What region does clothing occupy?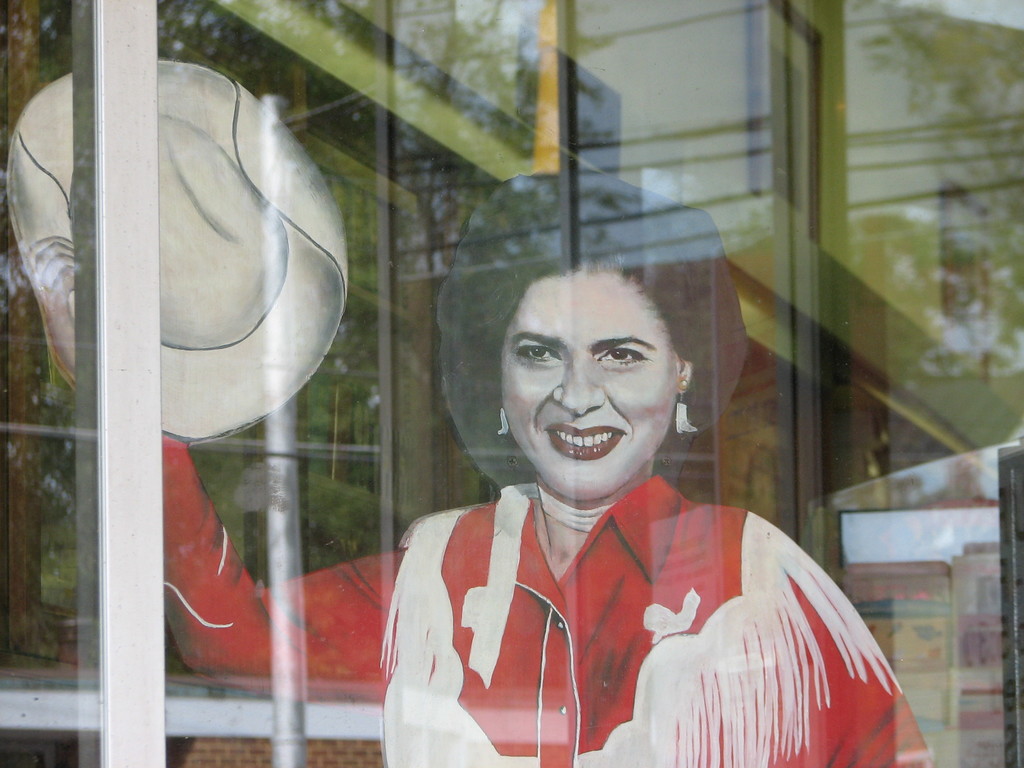
select_region(157, 426, 936, 767).
